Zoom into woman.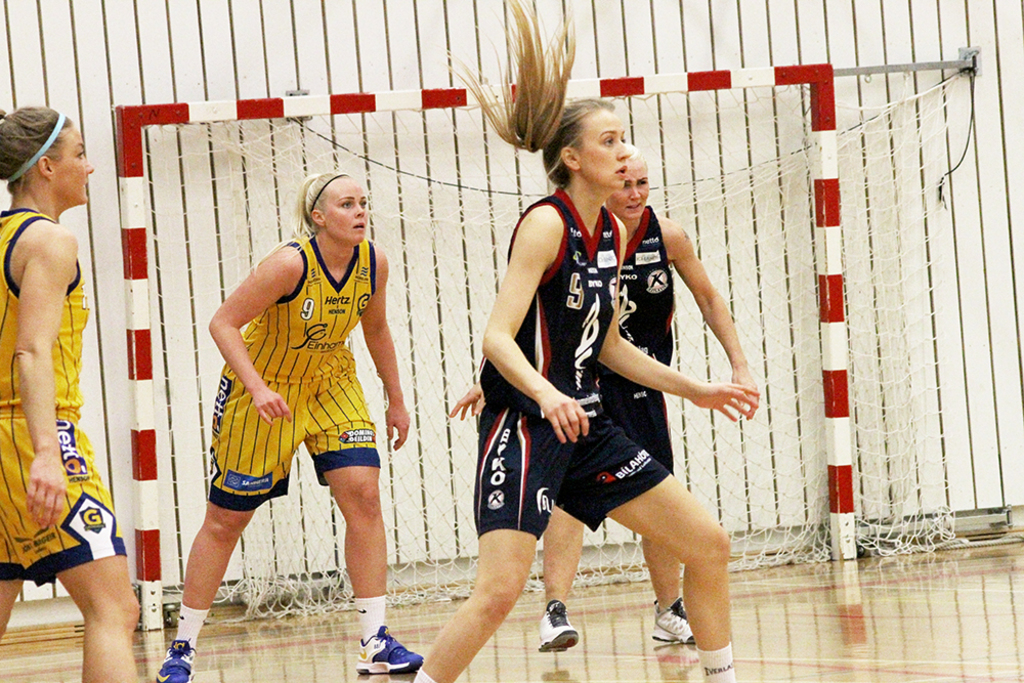
Zoom target: l=409, t=0, r=755, b=682.
